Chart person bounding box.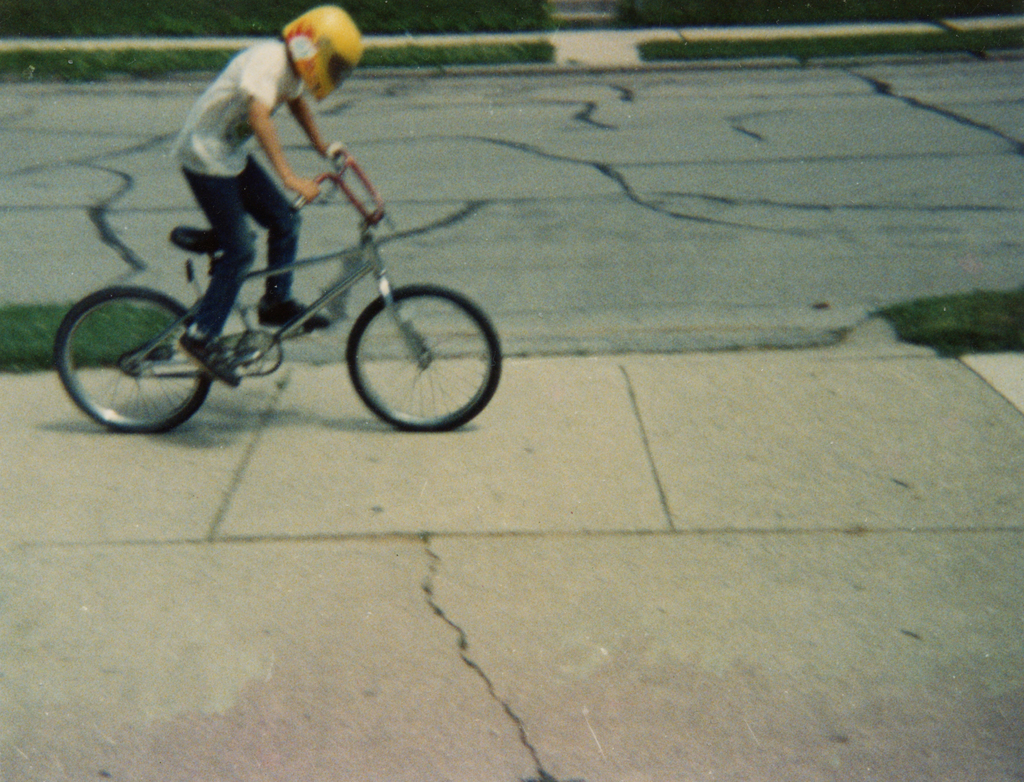
Charted: (171,4,364,381).
